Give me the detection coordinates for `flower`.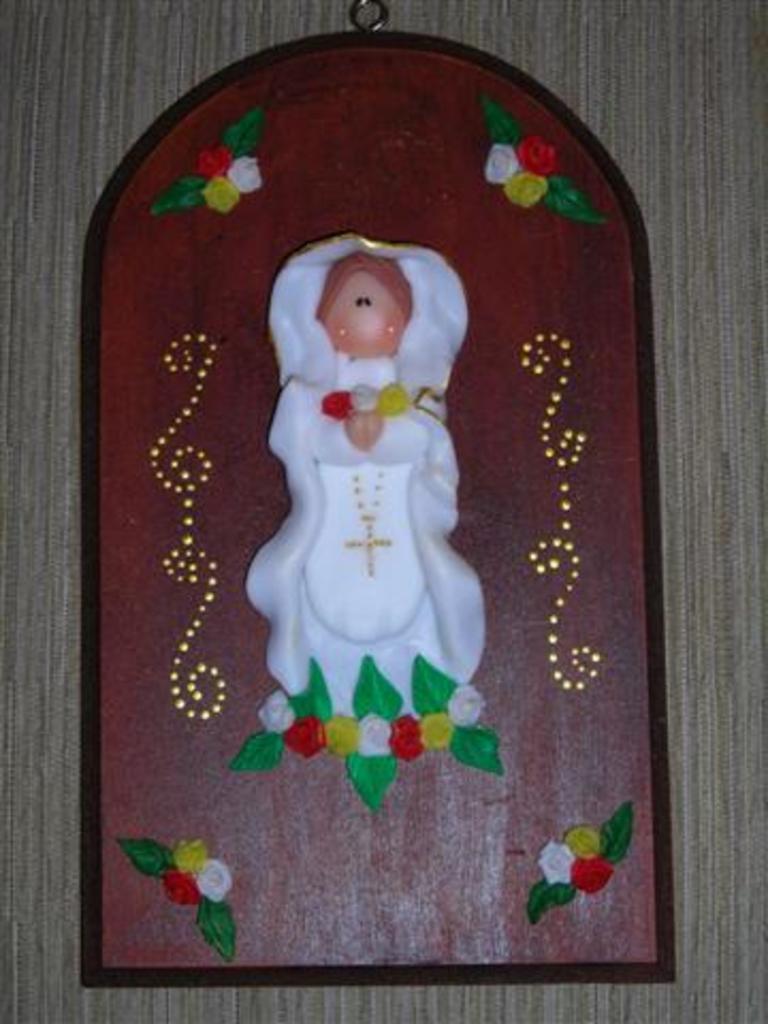
{"left": 516, "top": 130, "right": 553, "bottom": 179}.
